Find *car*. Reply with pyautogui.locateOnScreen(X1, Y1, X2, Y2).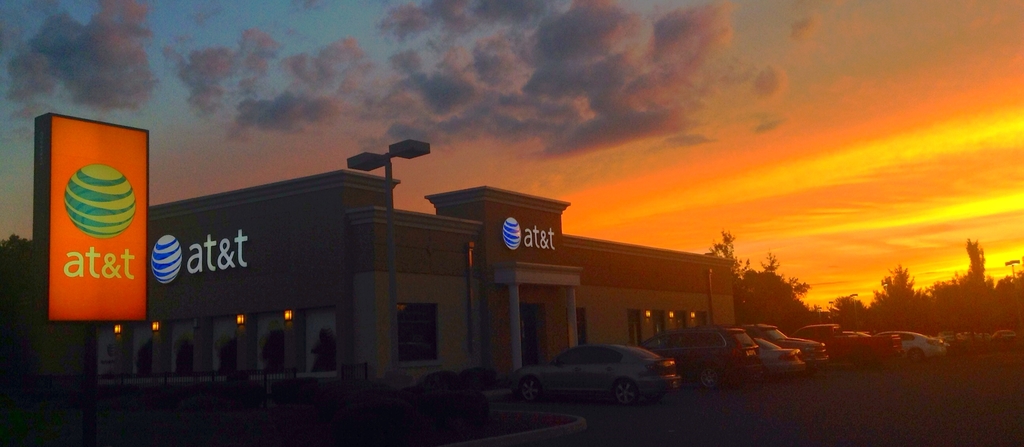
pyautogui.locateOnScreen(637, 327, 767, 386).
